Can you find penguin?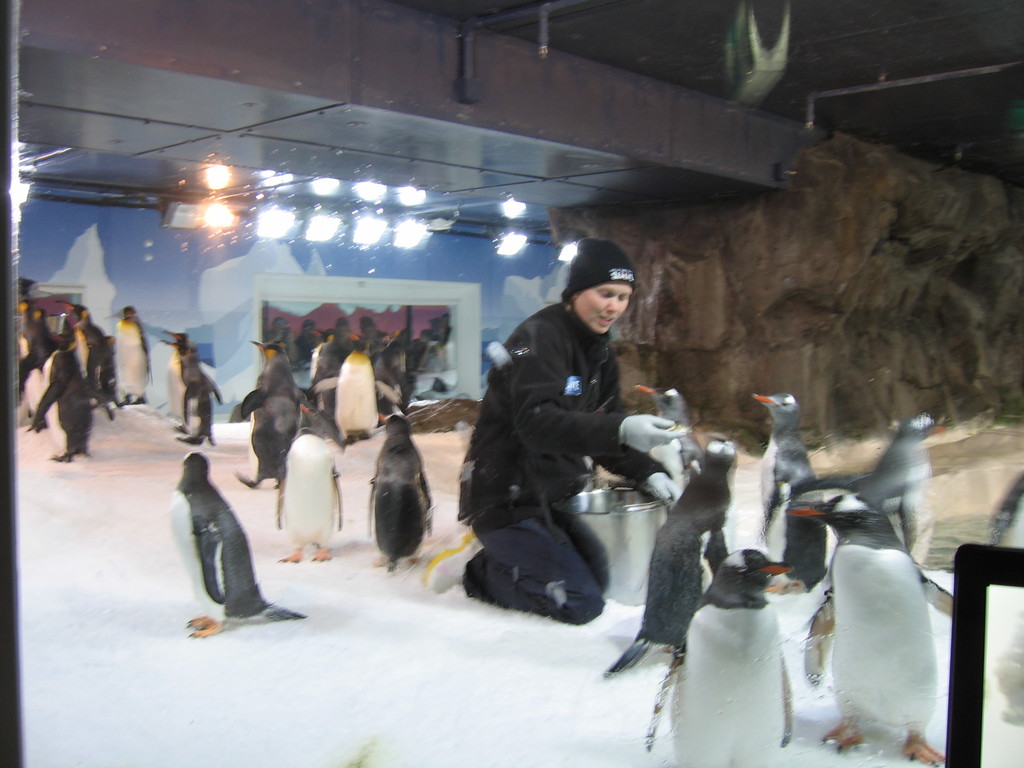
Yes, bounding box: select_region(333, 331, 388, 462).
